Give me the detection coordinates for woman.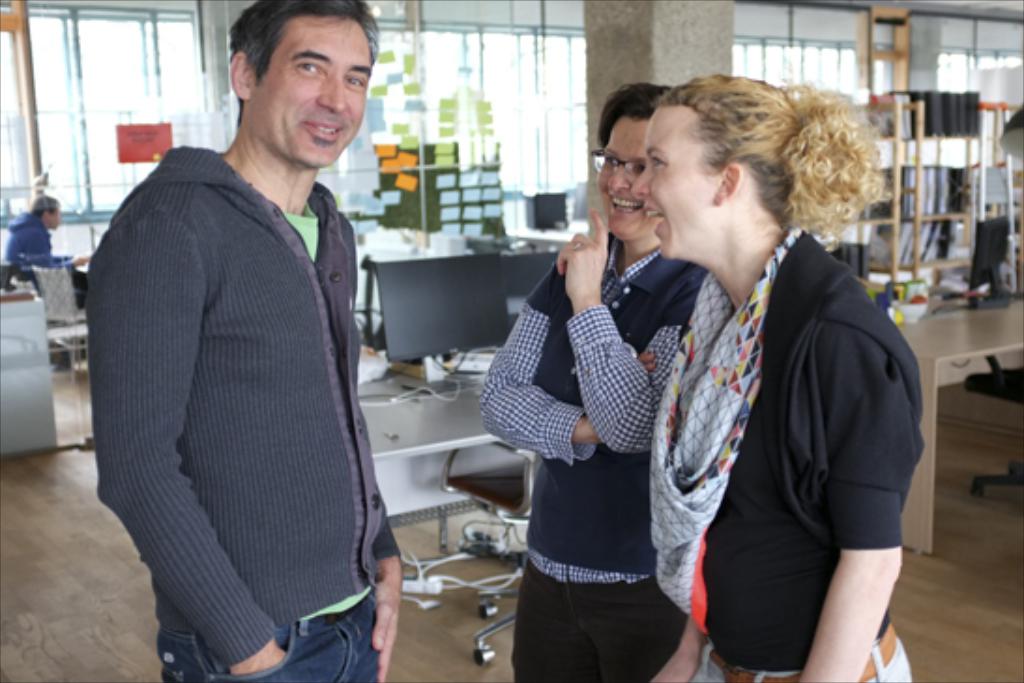
detection(477, 82, 711, 681).
